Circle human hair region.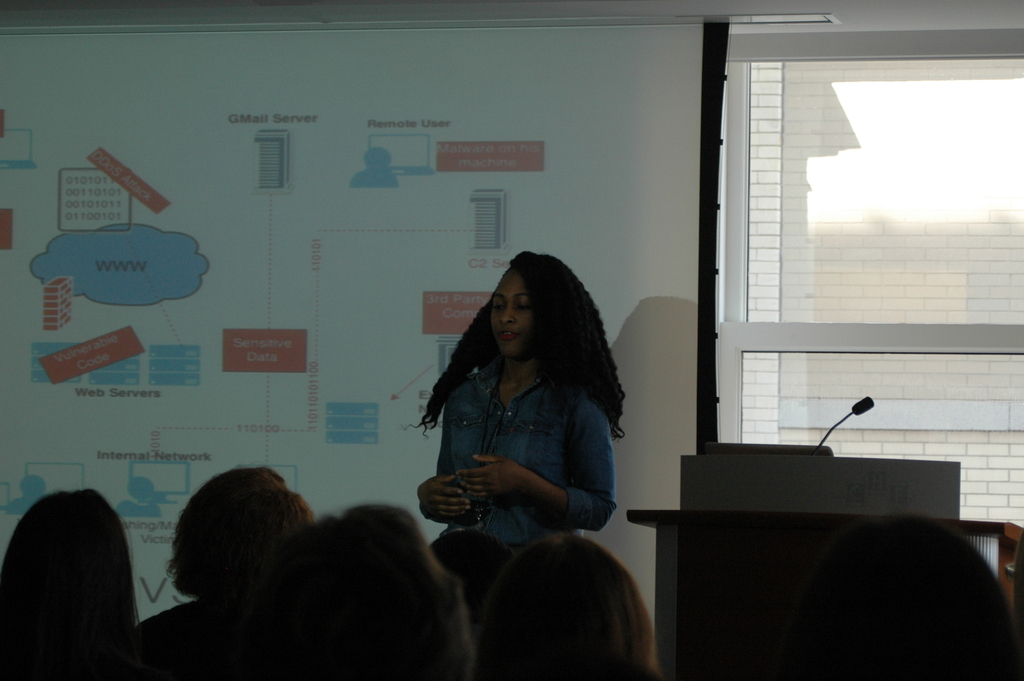
Region: select_region(5, 484, 145, 679).
